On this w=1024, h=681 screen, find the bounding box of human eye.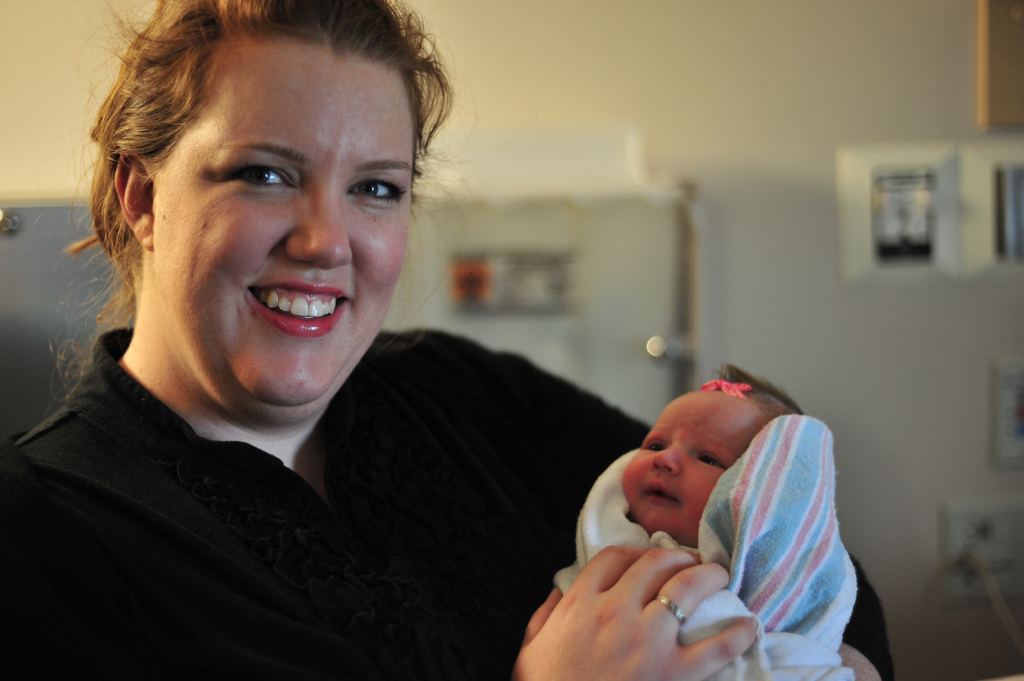
Bounding box: select_region(694, 446, 724, 469).
